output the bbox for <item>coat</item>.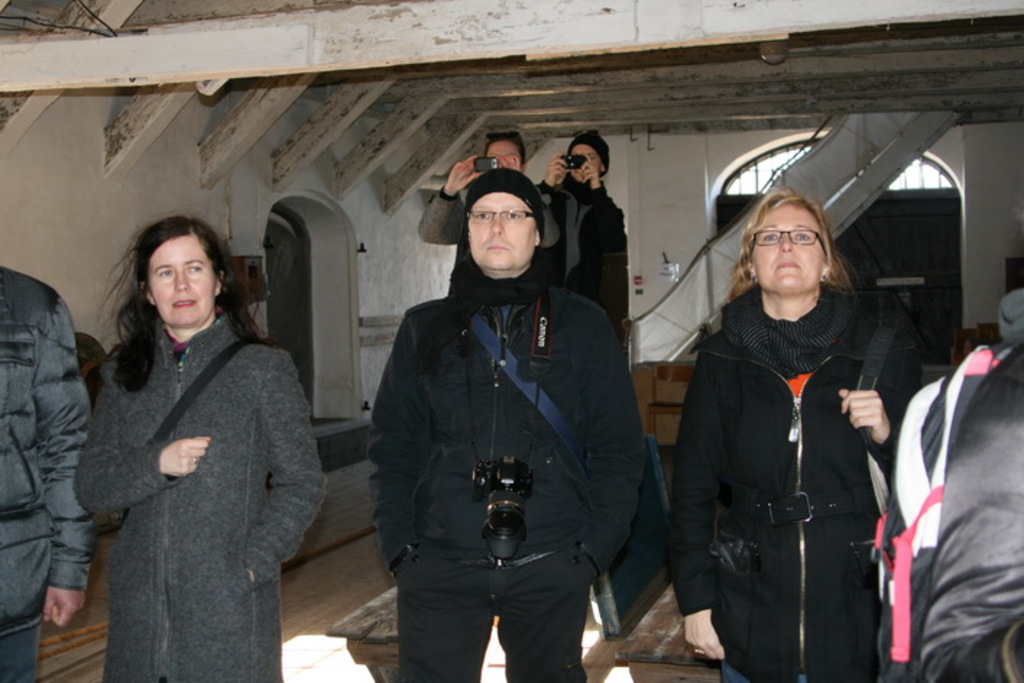
655,330,931,682.
